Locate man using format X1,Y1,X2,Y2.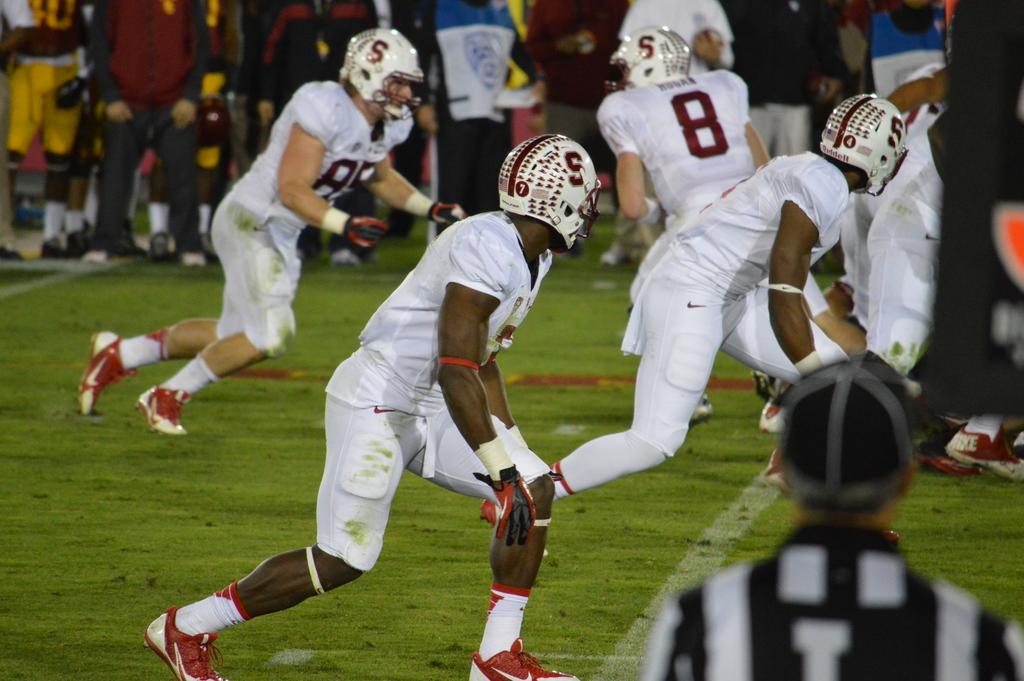
644,350,1019,680.
